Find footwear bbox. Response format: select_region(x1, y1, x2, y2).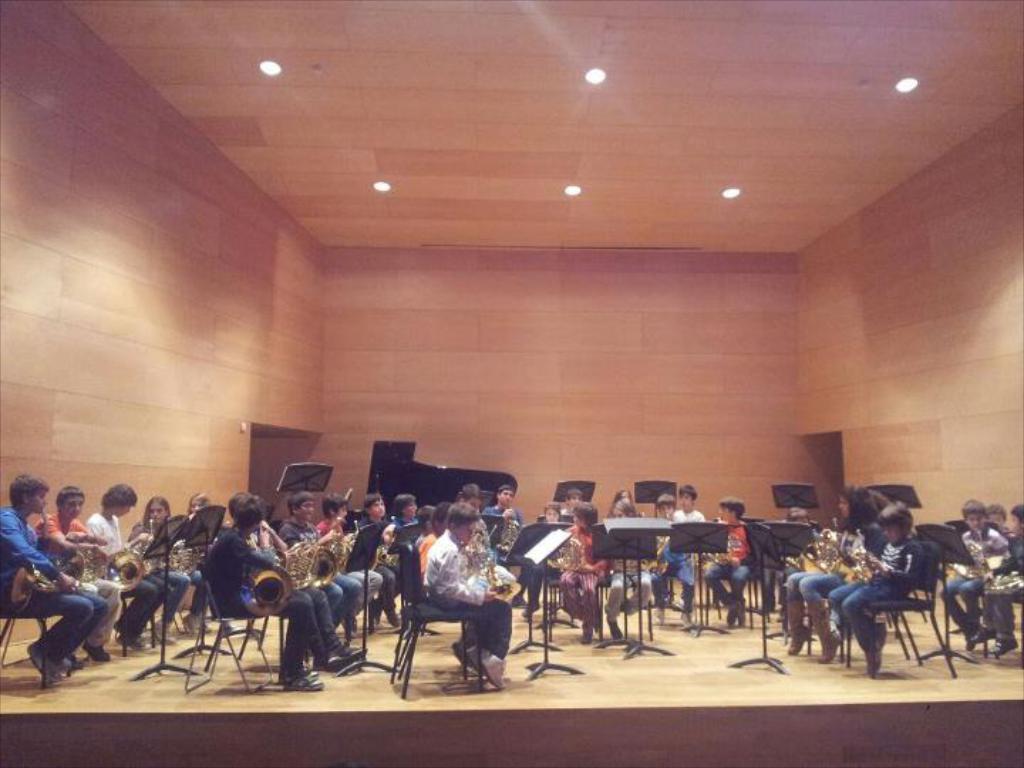
select_region(280, 667, 321, 681).
